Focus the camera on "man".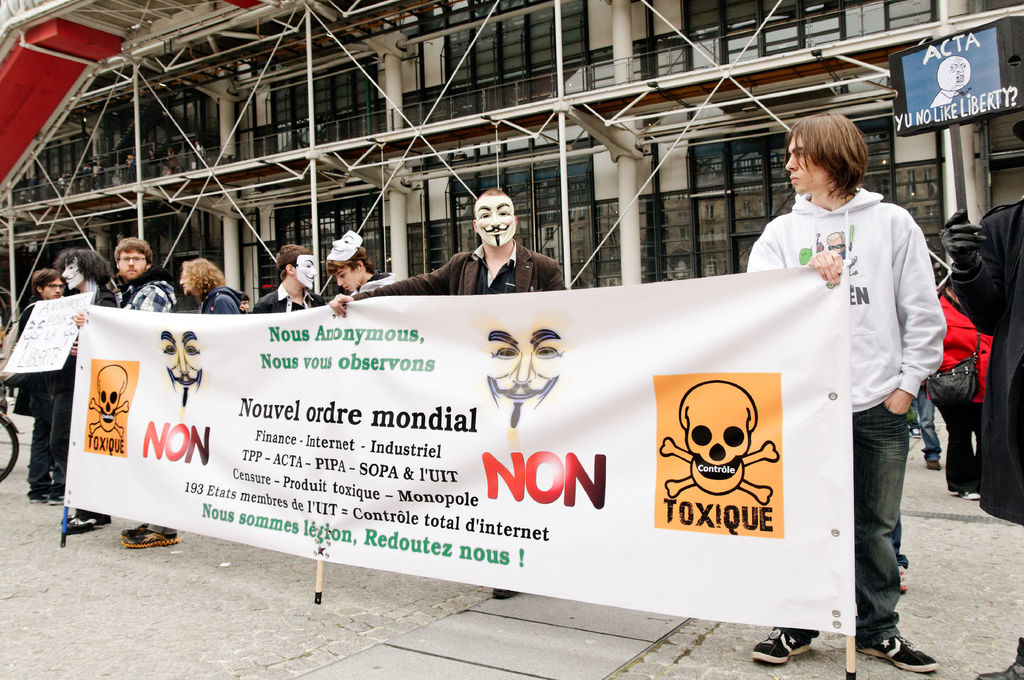
Focus region: <region>326, 183, 566, 602</region>.
